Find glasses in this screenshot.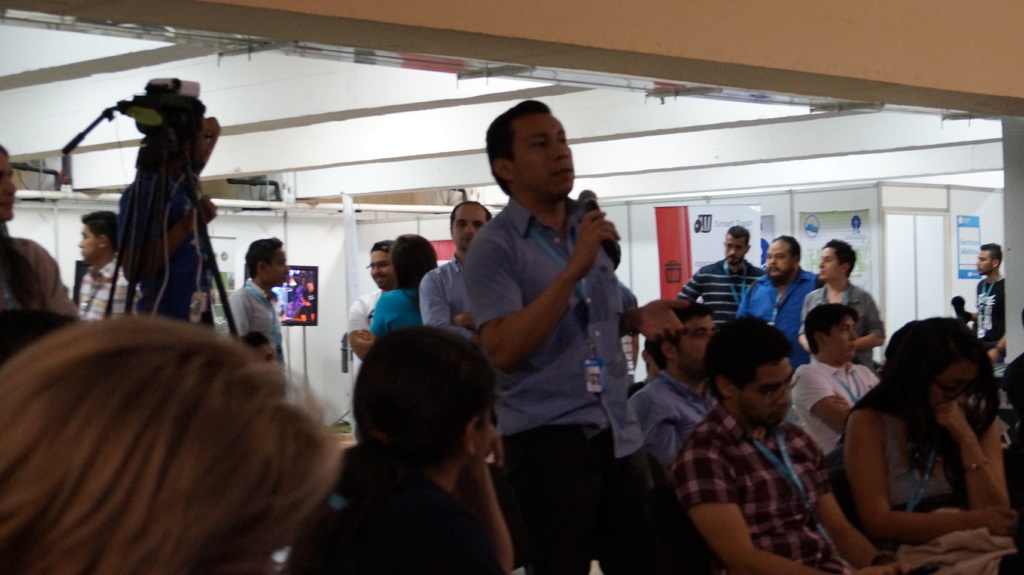
The bounding box for glasses is detection(743, 368, 806, 410).
